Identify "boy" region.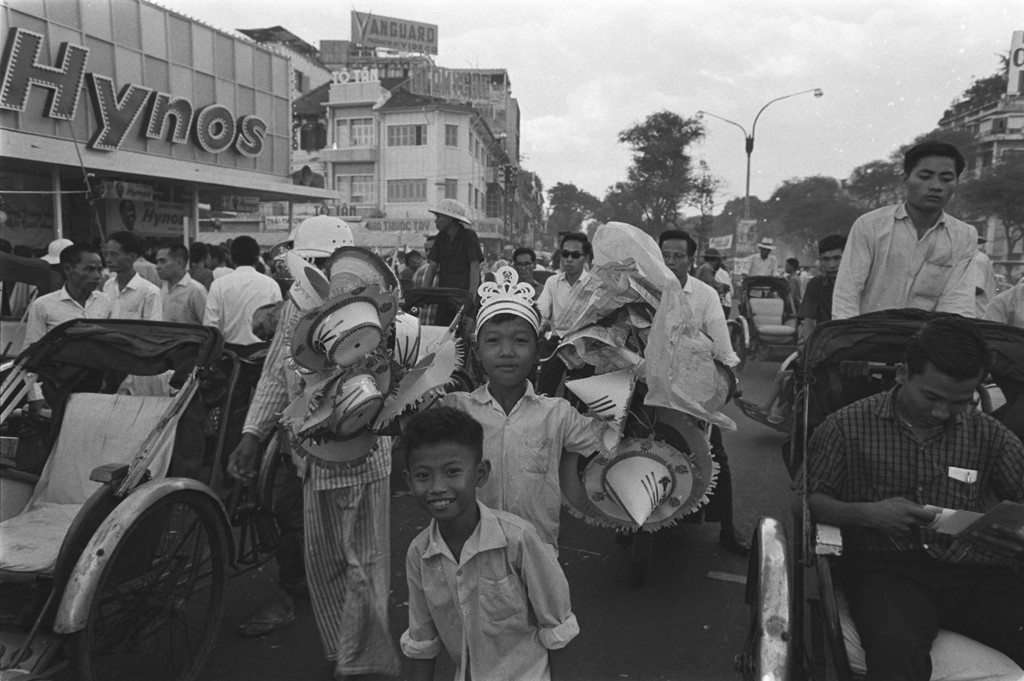
Region: [x1=372, y1=287, x2=608, y2=559].
